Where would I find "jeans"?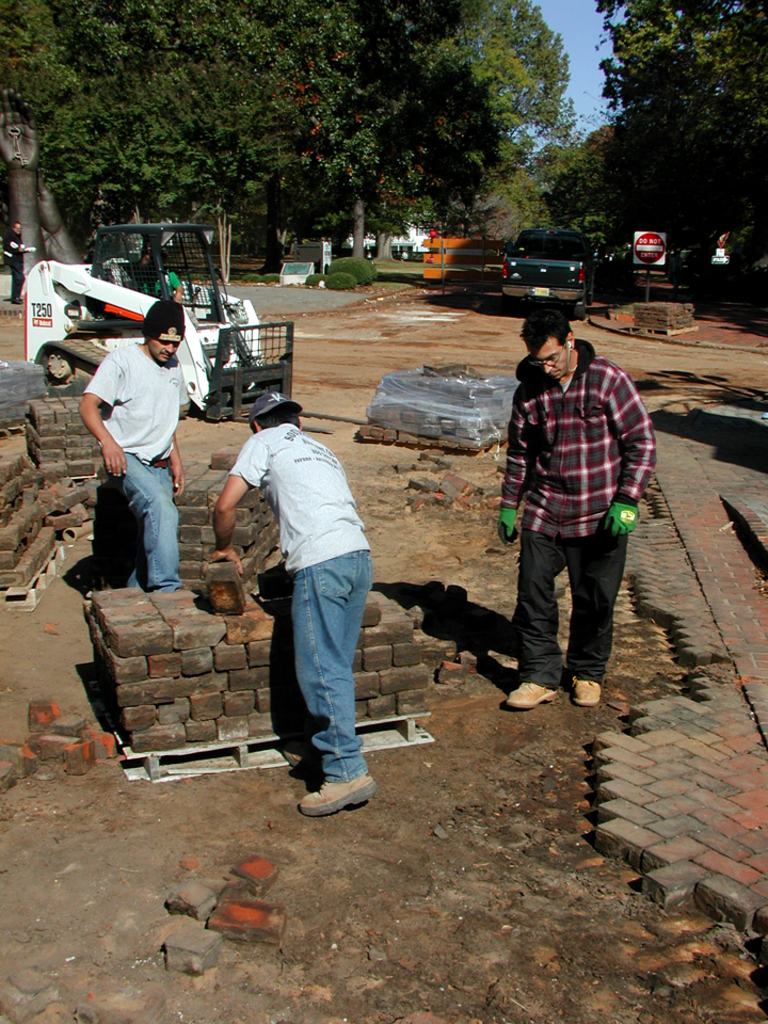
At box=[255, 533, 375, 817].
